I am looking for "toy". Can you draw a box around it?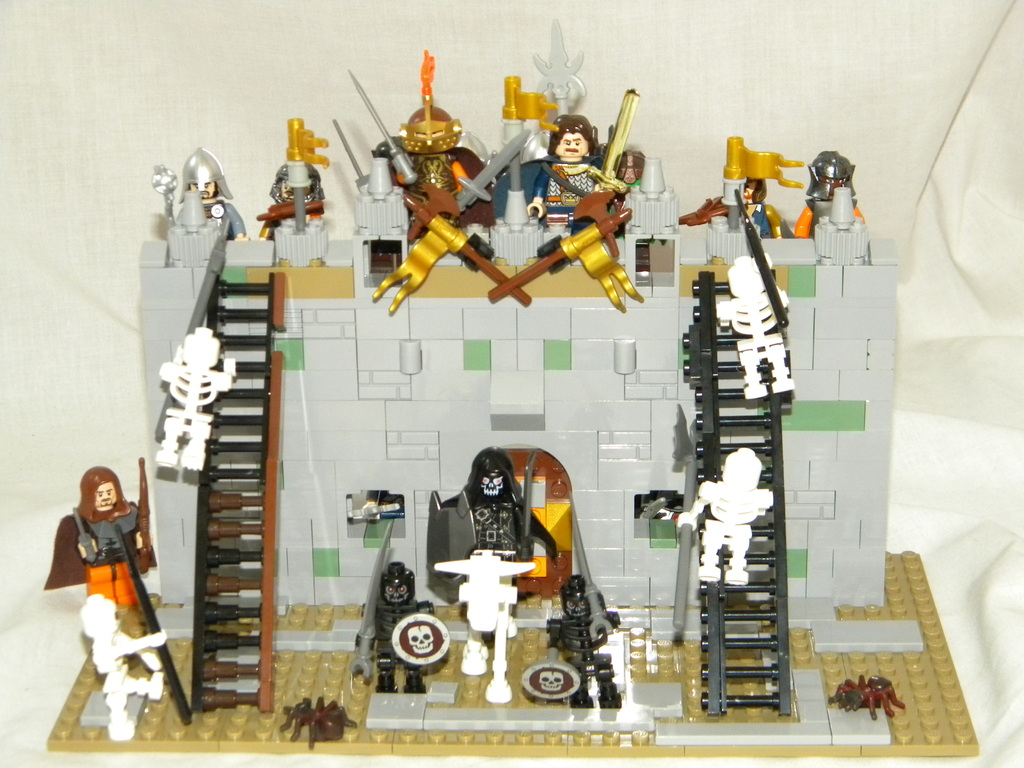
Sure, the bounding box is x1=419 y1=554 x2=536 y2=703.
